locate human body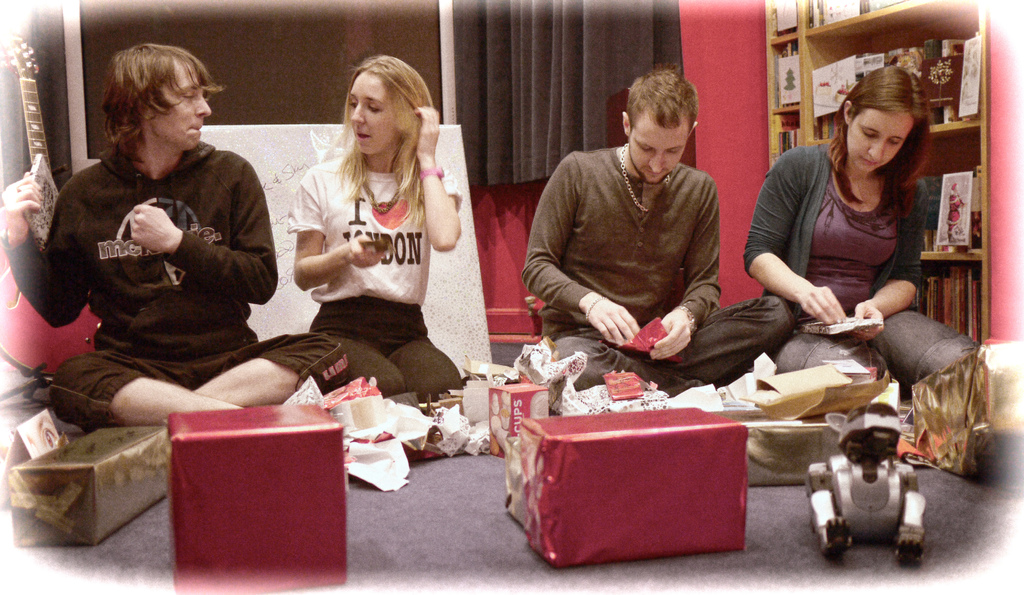
742:141:987:383
